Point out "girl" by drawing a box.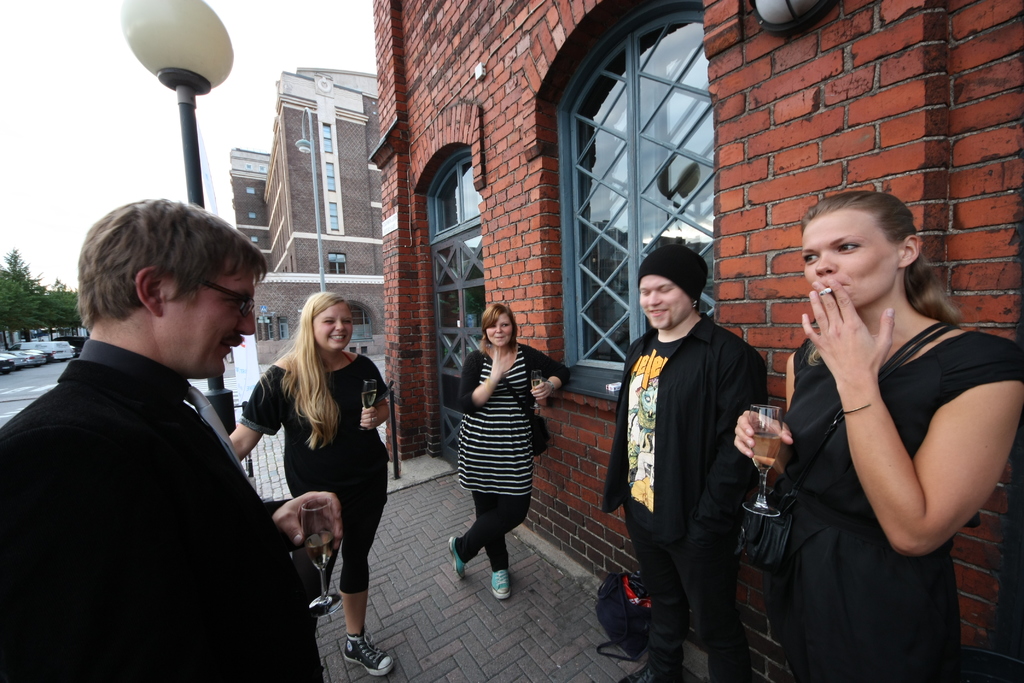
[735, 190, 1023, 682].
